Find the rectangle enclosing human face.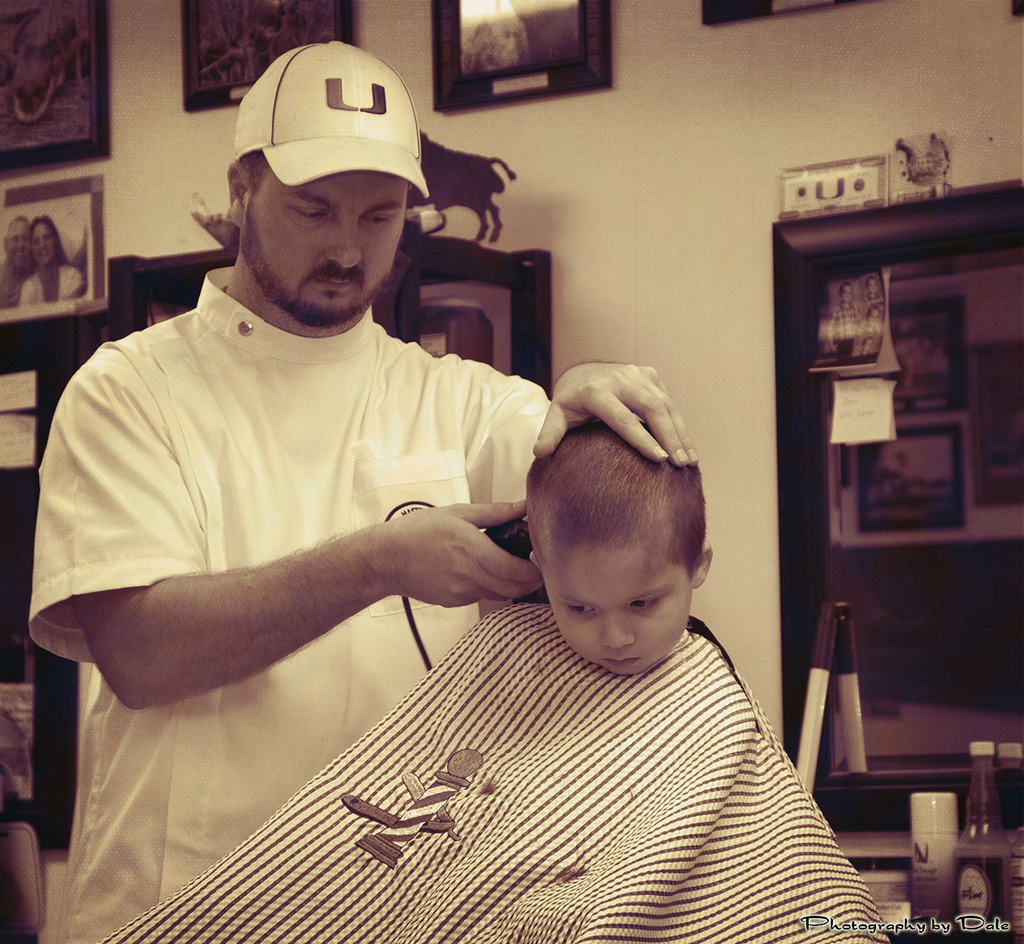
(x1=4, y1=215, x2=32, y2=268).
